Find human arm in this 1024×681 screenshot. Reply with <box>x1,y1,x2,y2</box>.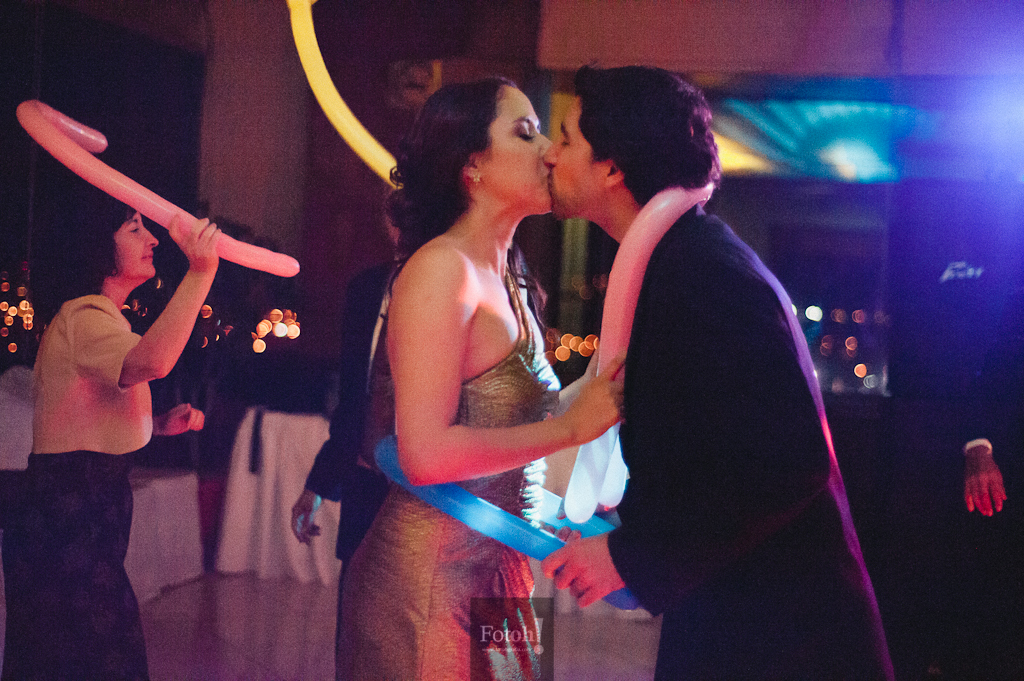
<box>552,250,835,622</box>.
